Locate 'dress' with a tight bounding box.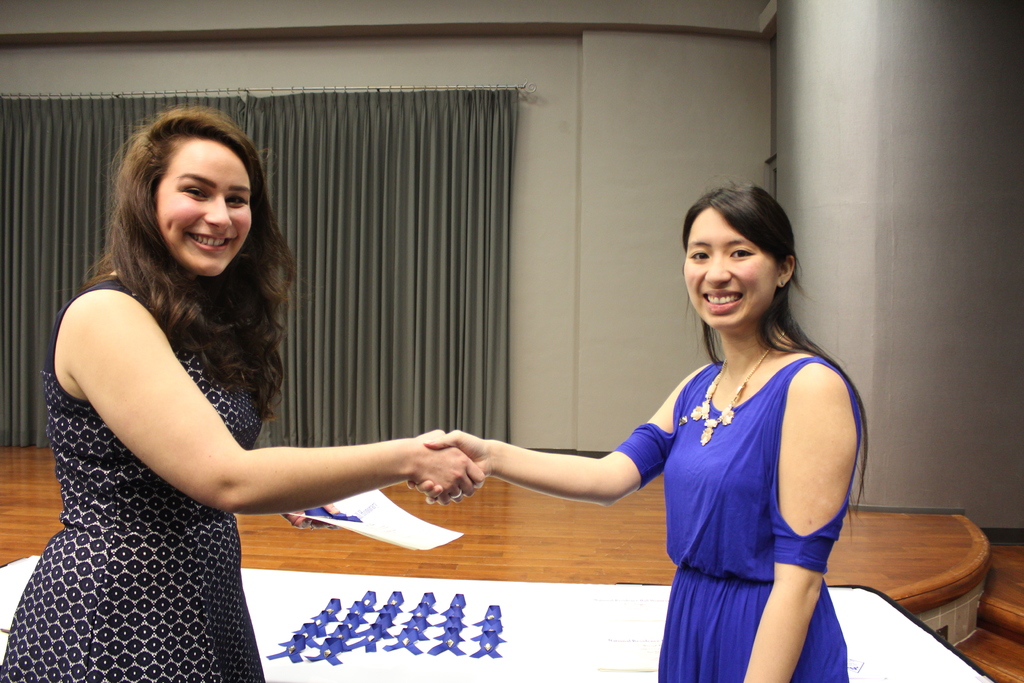
select_region(609, 357, 859, 682).
